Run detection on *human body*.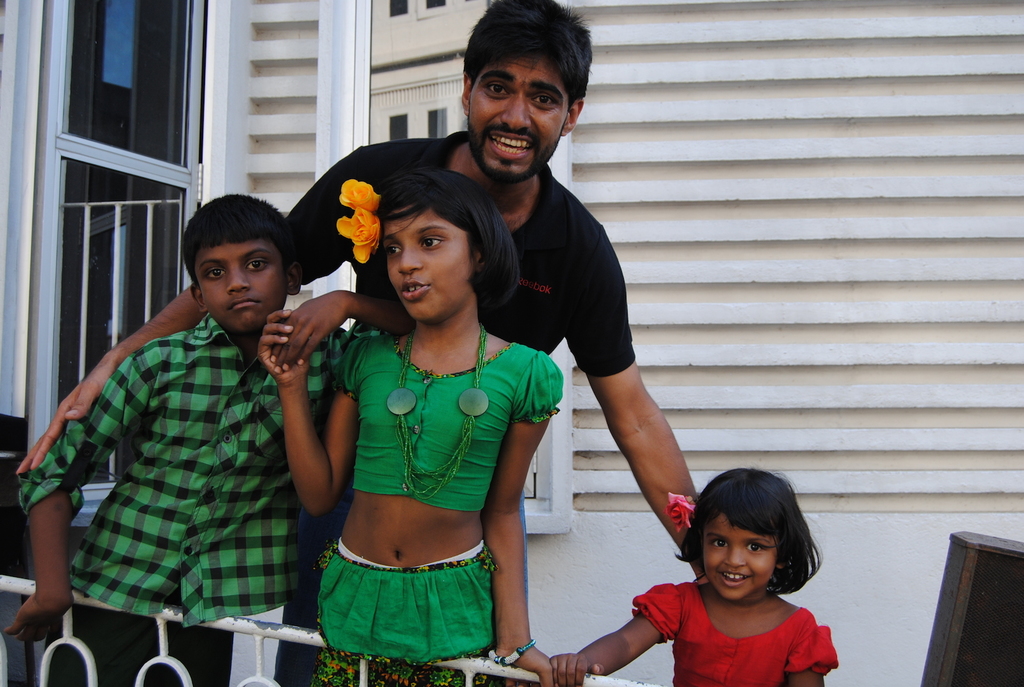
Result: 257/160/550/684.
